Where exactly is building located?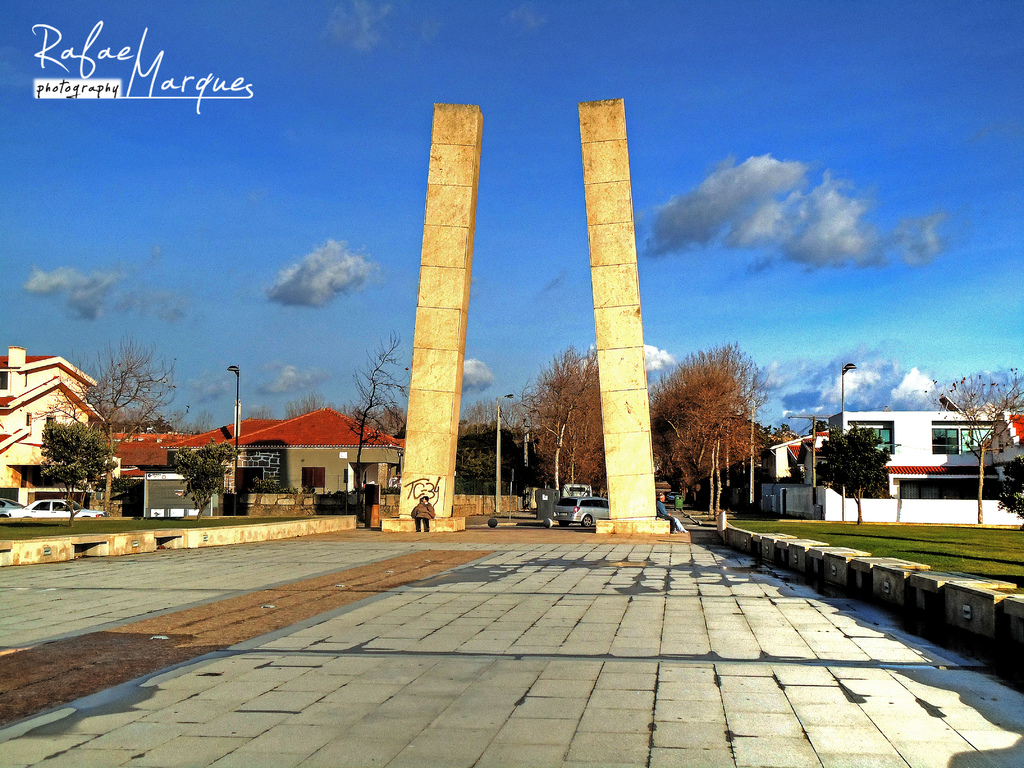
Its bounding box is (left=100, top=428, right=186, bottom=479).
